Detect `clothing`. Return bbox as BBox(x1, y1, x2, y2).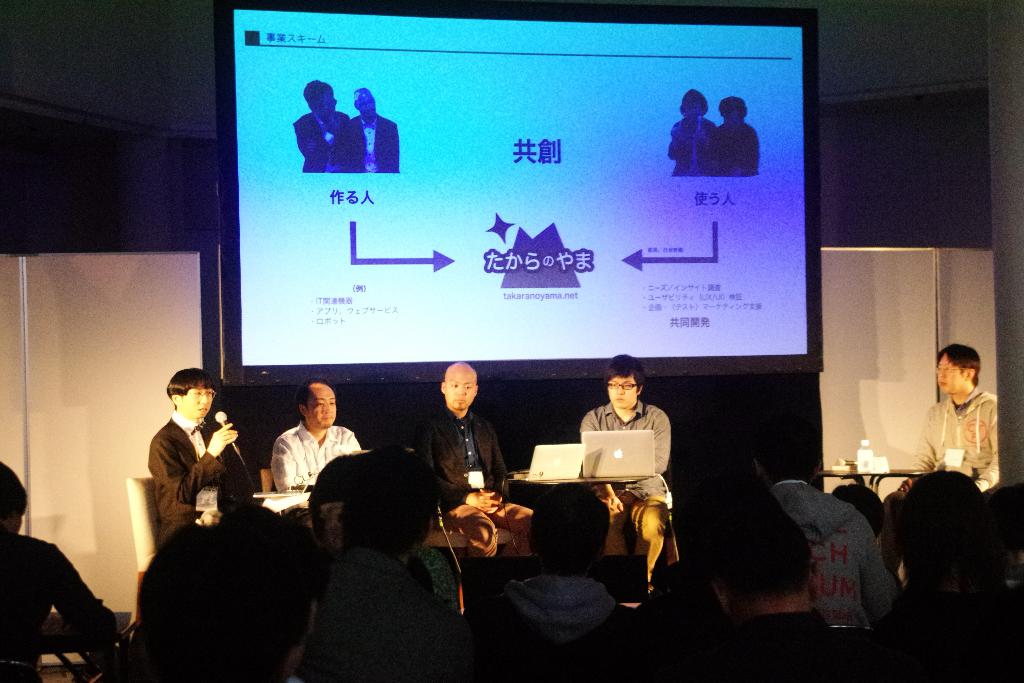
BBox(490, 566, 624, 652).
